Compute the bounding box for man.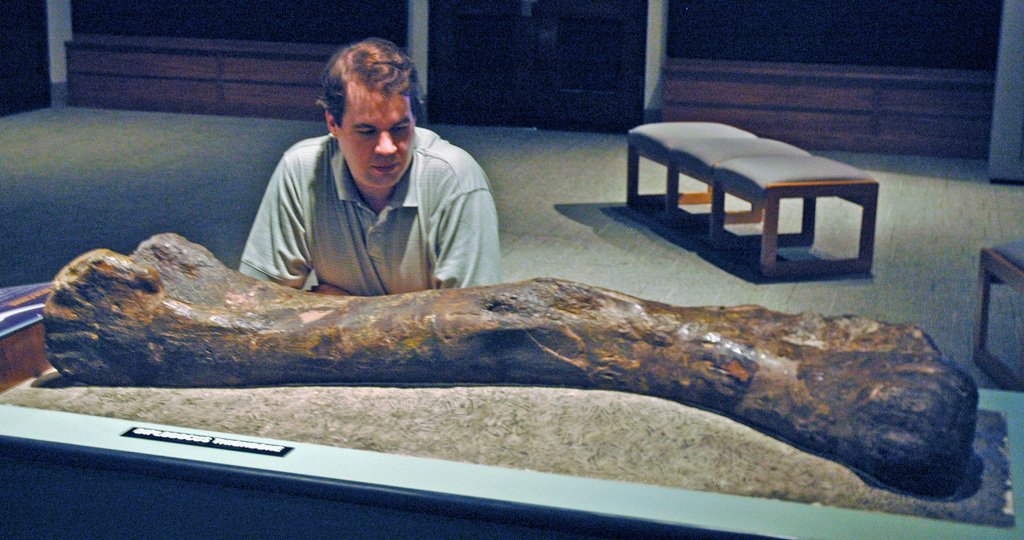
(left=220, top=52, right=518, bottom=308).
